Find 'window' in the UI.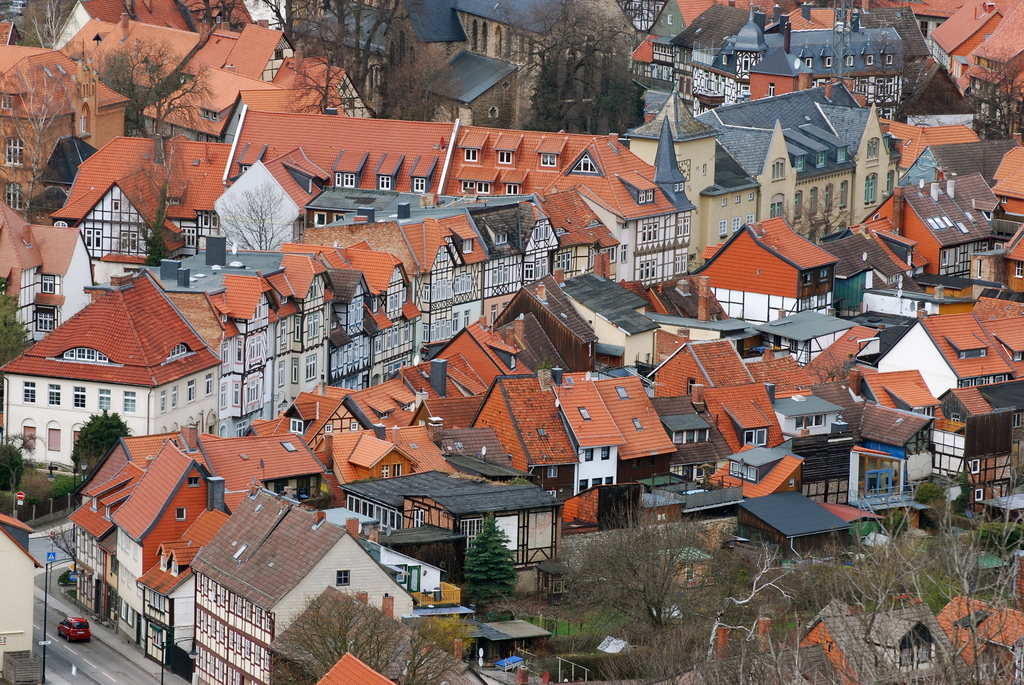
UI element at (x1=175, y1=507, x2=189, y2=526).
